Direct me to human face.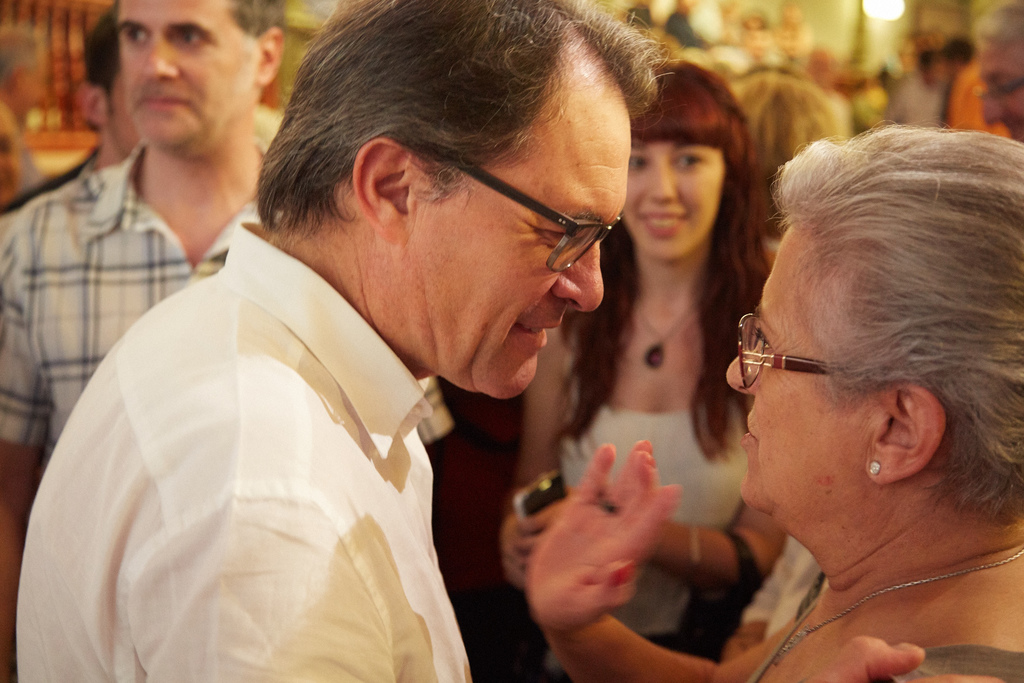
Direction: (105, 74, 142, 156).
